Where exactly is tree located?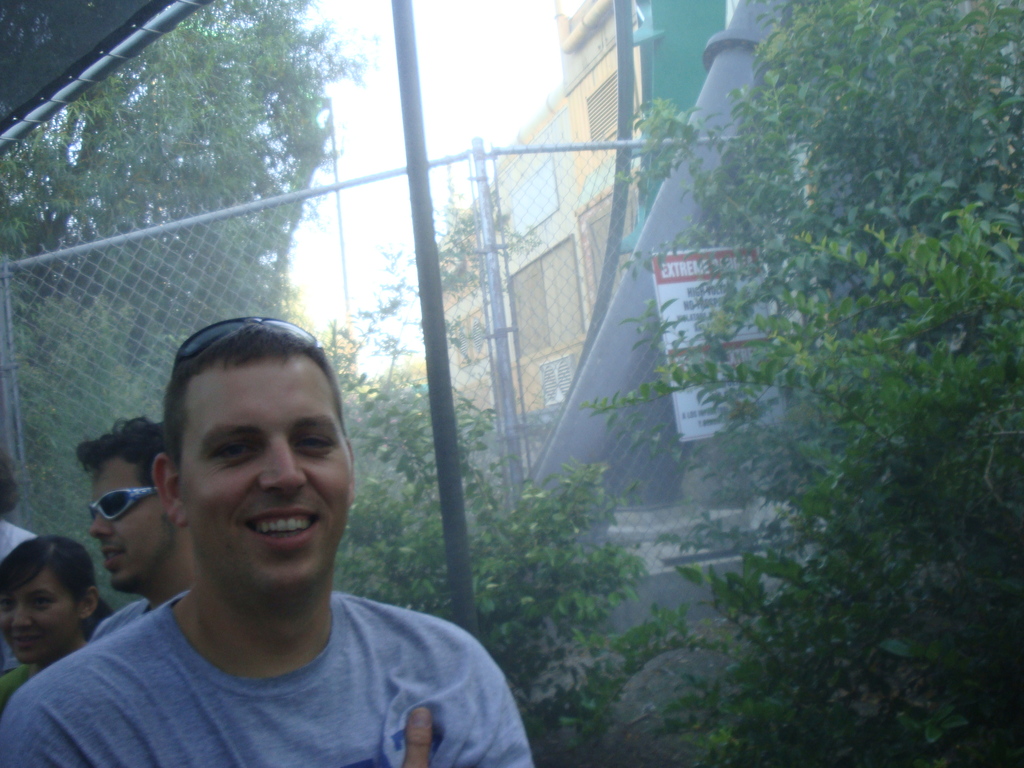
Its bounding box is BBox(645, 0, 1022, 767).
